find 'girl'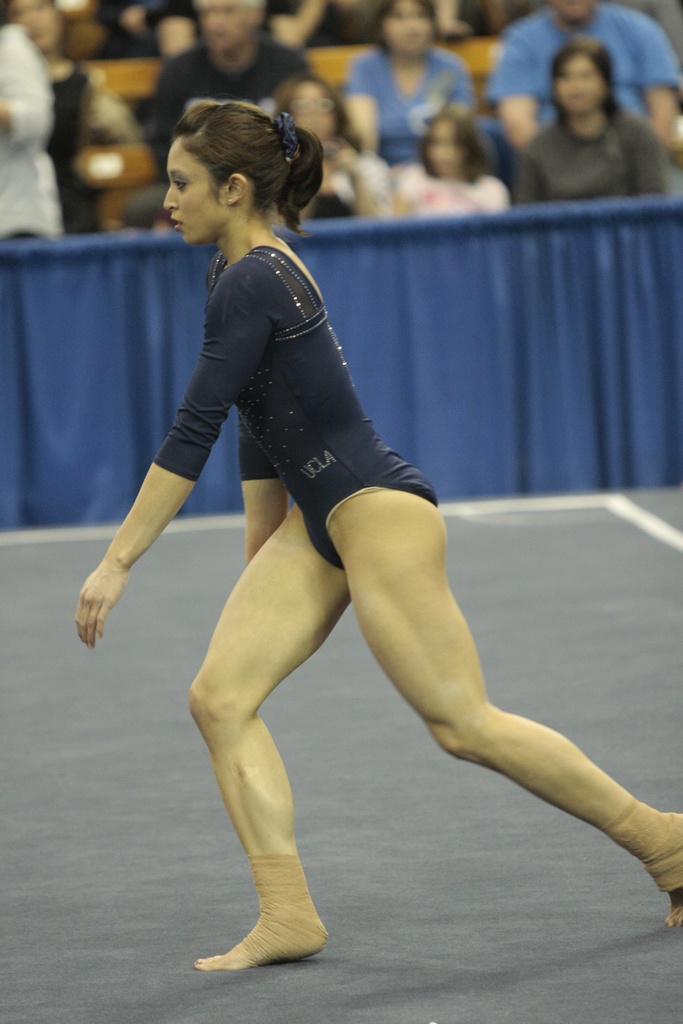
[x1=71, y1=97, x2=679, y2=971]
